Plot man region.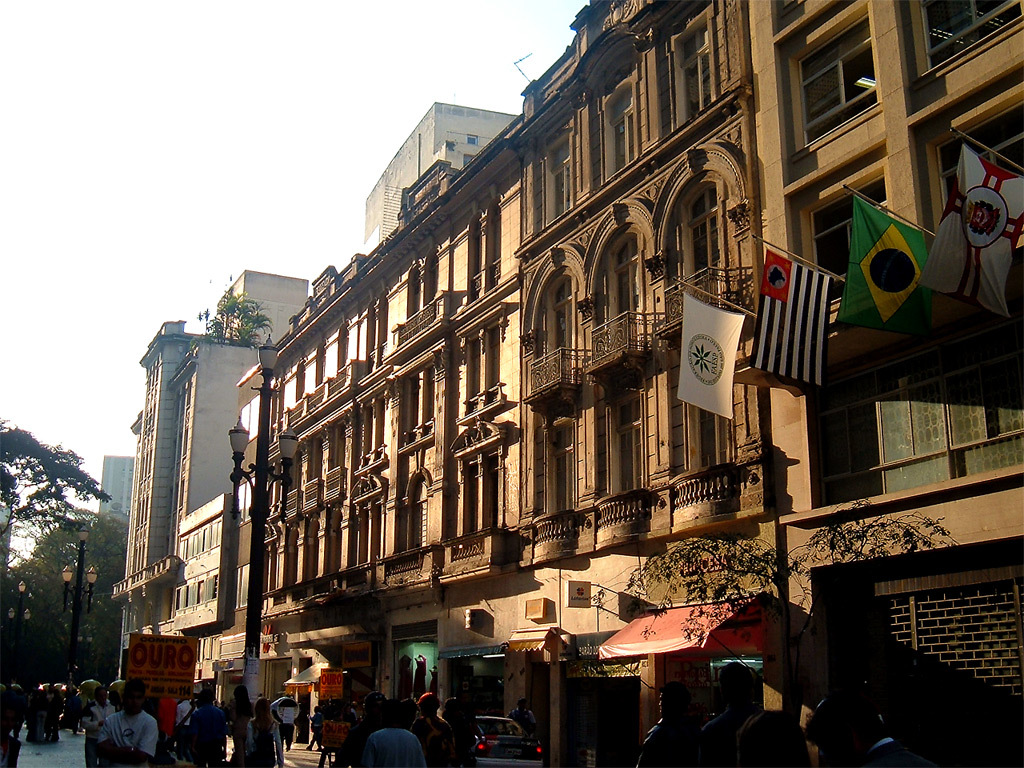
Plotted at 81, 681, 117, 752.
